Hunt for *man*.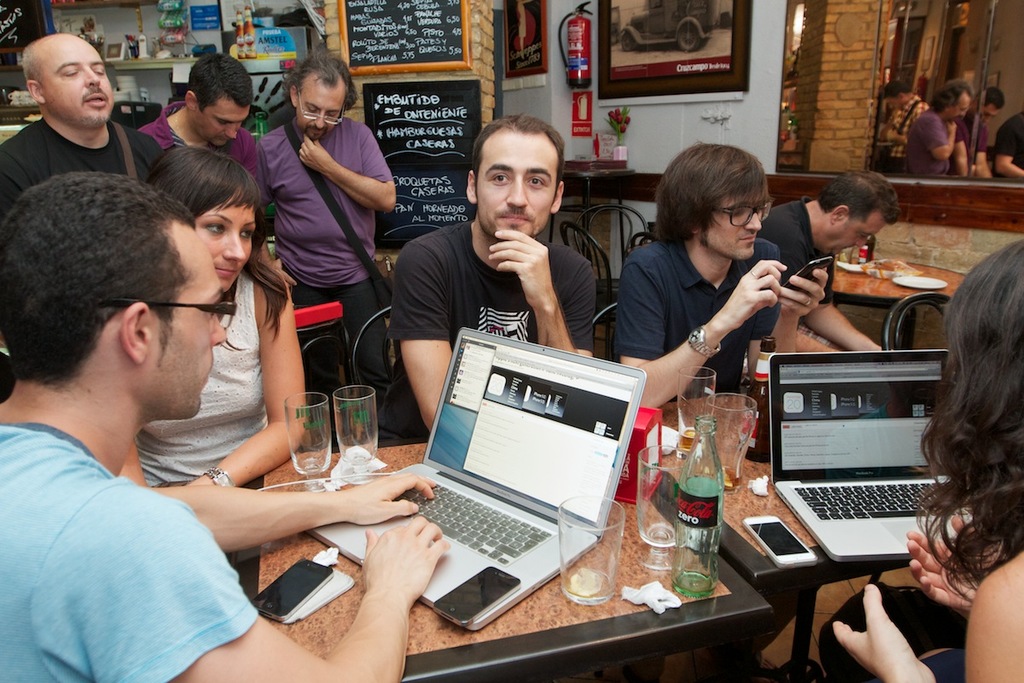
Hunted down at [x1=0, y1=40, x2=160, y2=191].
